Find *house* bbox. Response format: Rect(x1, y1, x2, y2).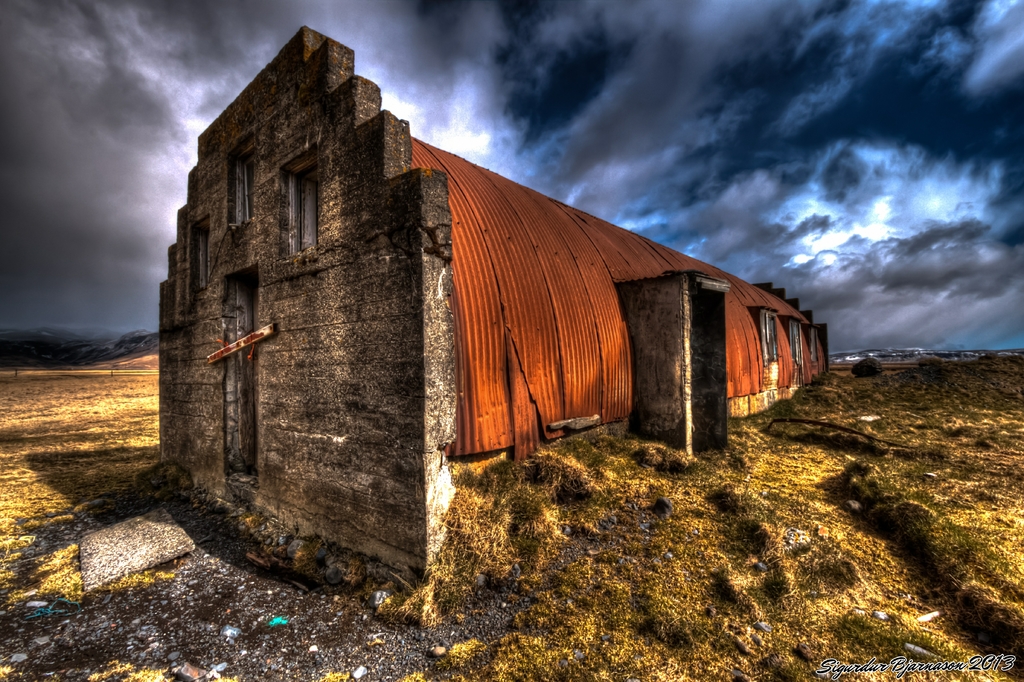
Rect(154, 20, 831, 598).
